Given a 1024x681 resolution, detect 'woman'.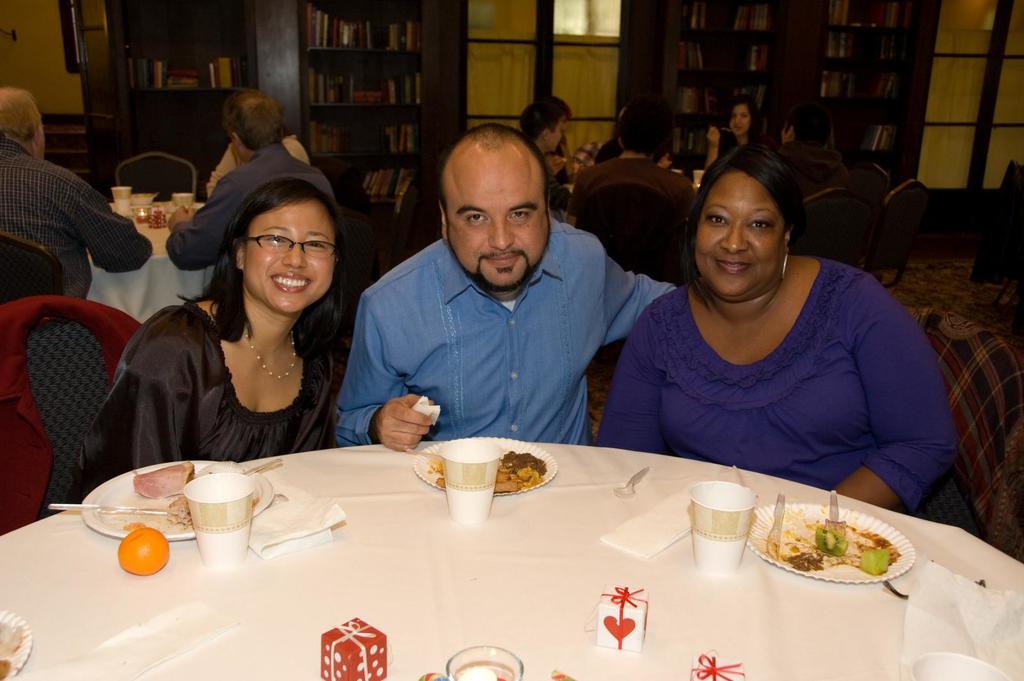
(701,96,760,172).
